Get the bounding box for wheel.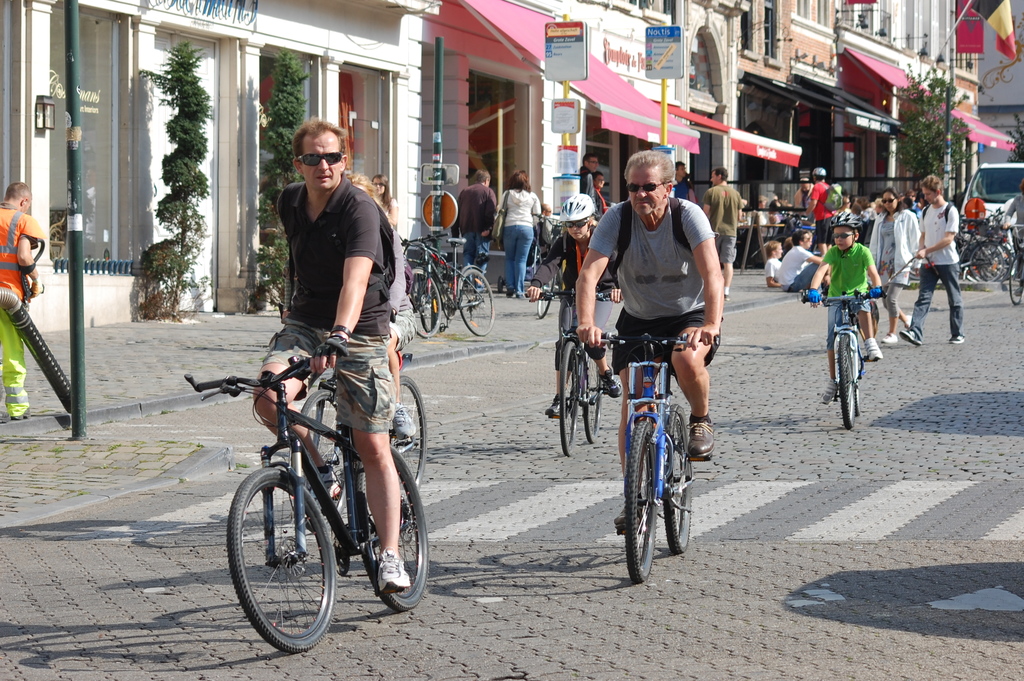
left=415, top=265, right=442, bottom=336.
